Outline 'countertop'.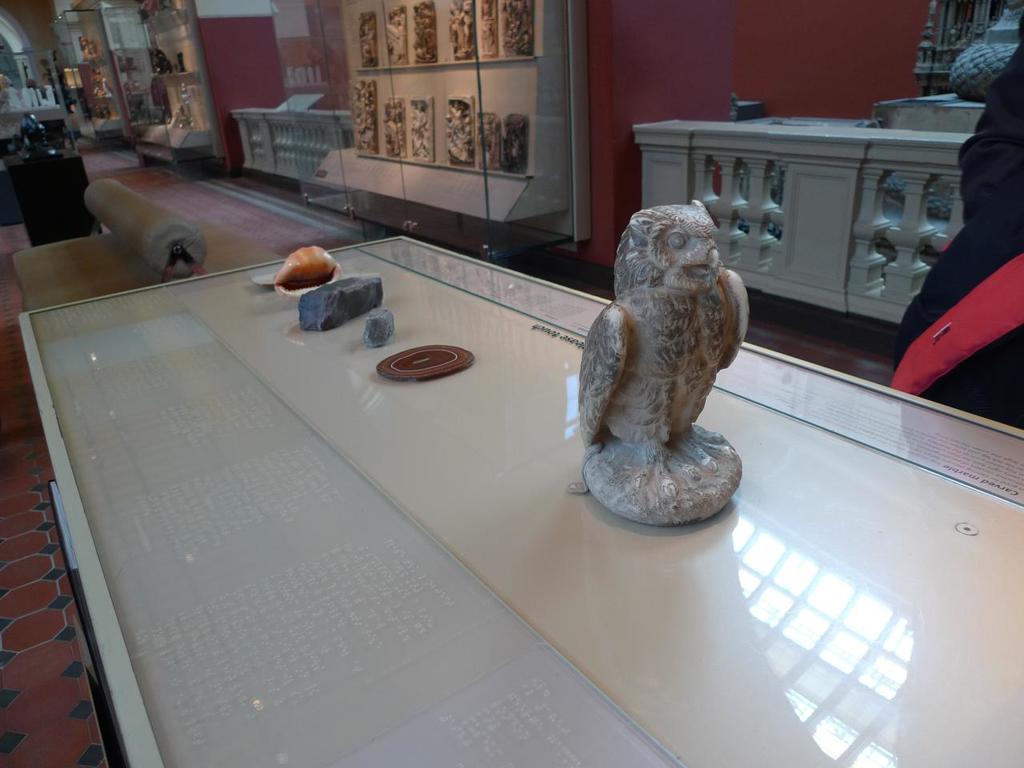
Outline: 19 234 1023 767.
